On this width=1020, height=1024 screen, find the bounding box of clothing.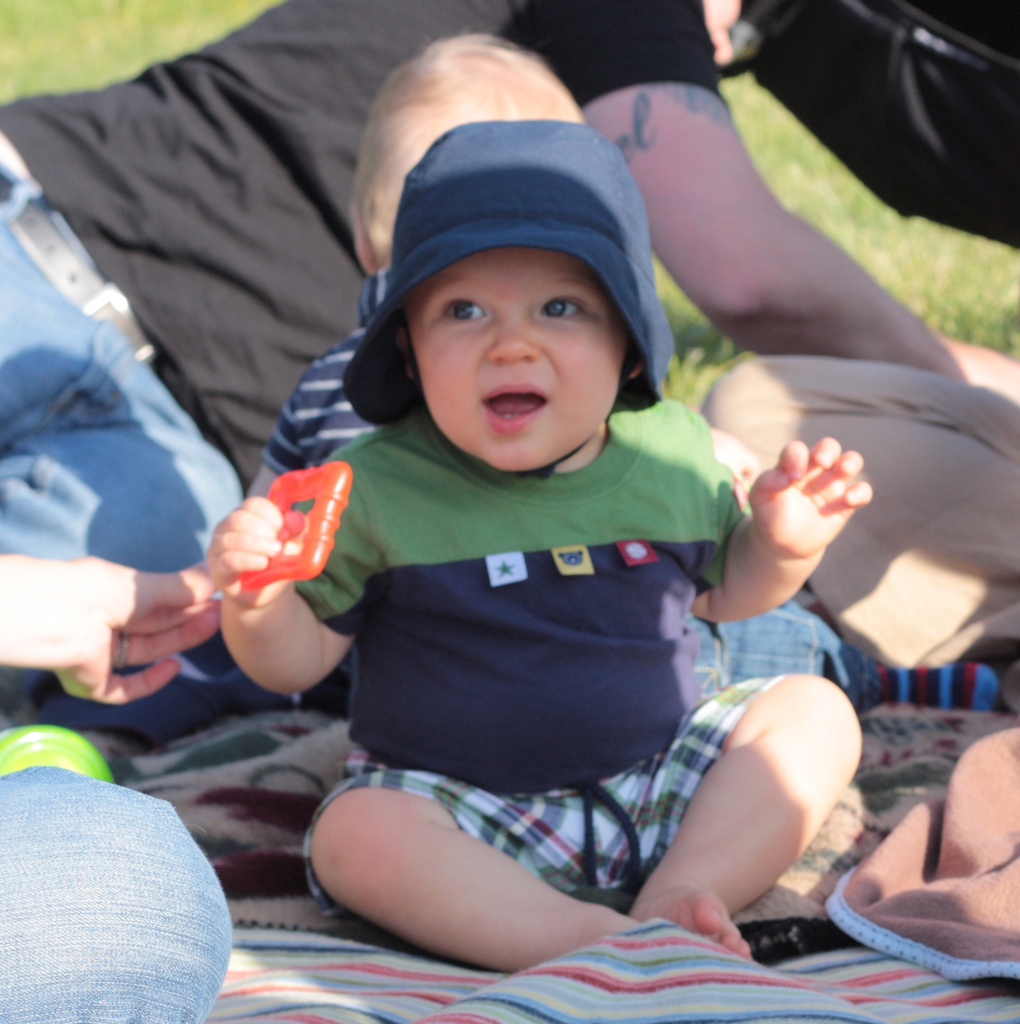
Bounding box: bbox=[227, 362, 852, 911].
